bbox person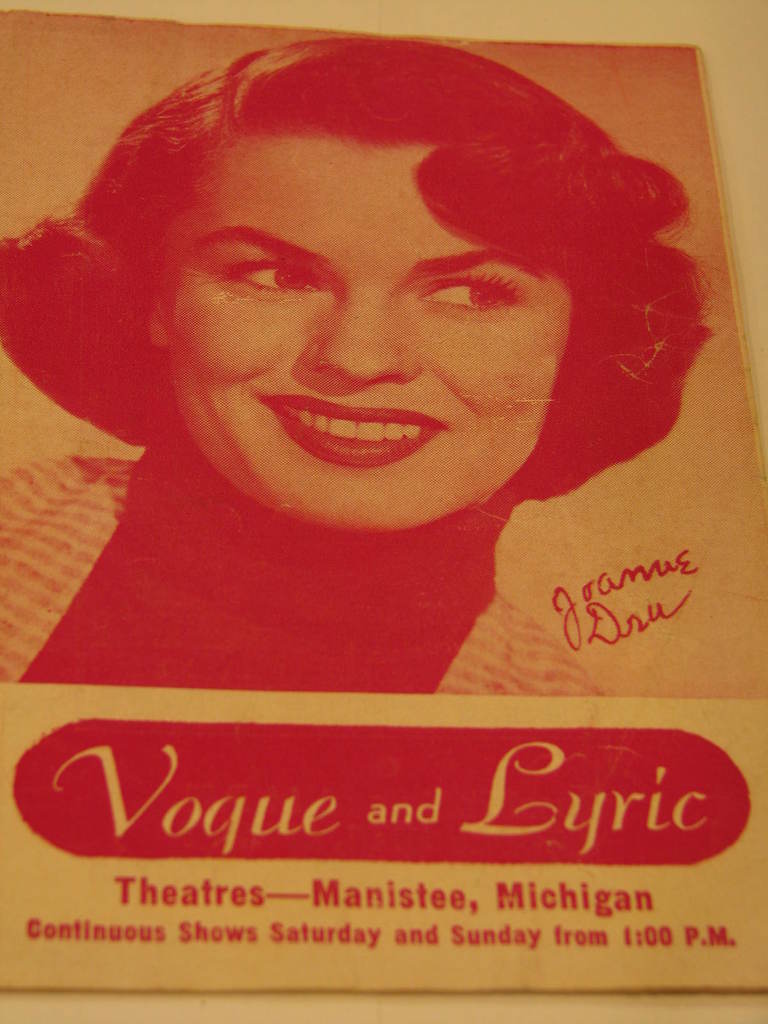
[0,35,717,694]
